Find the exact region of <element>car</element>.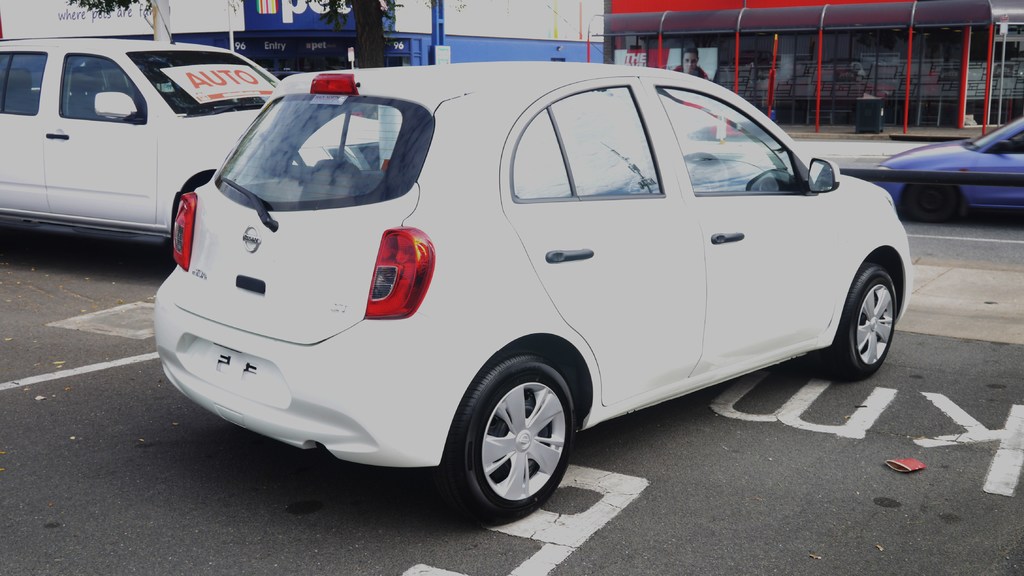
Exact region: bbox=[155, 60, 910, 519].
